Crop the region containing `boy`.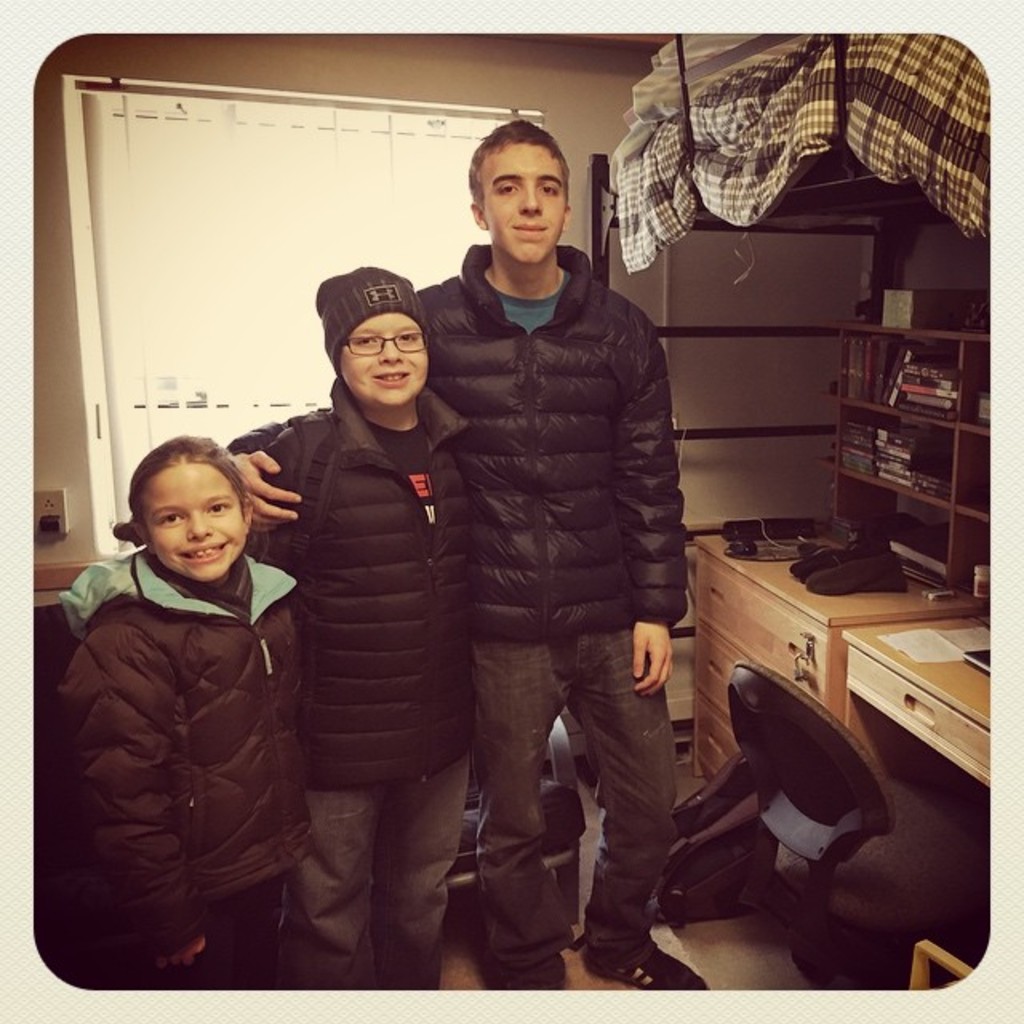
Crop region: 181,274,443,976.
